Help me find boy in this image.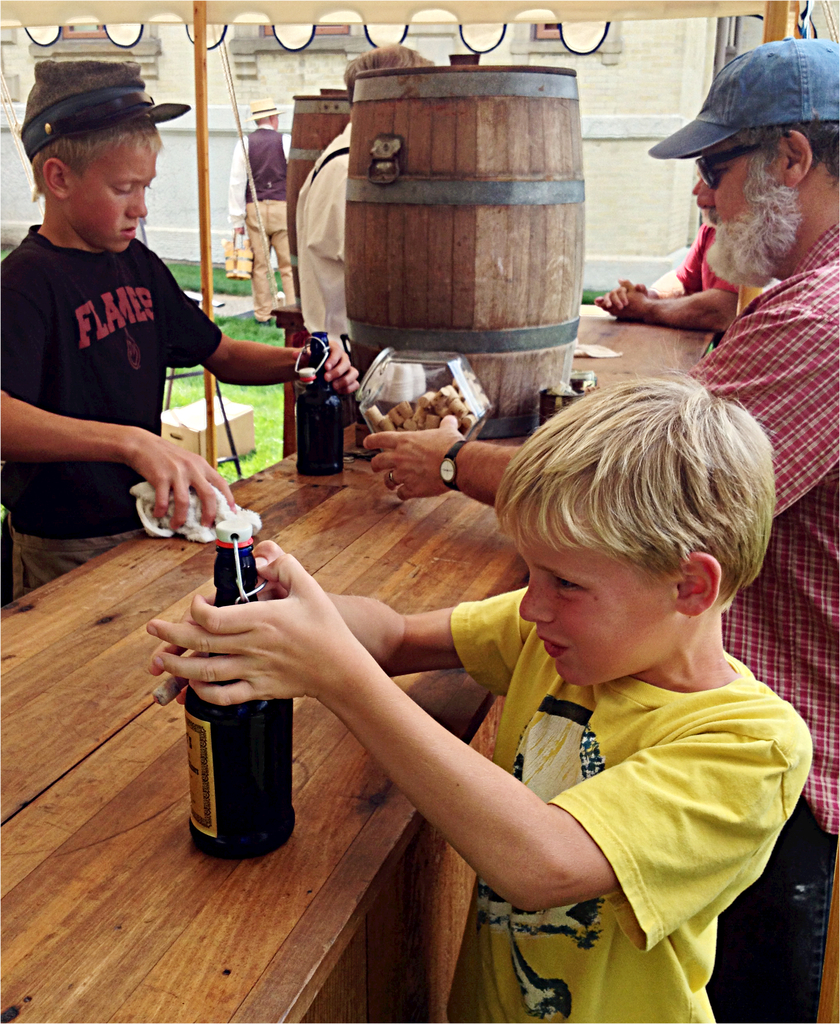
Found it: bbox=[0, 64, 364, 598].
